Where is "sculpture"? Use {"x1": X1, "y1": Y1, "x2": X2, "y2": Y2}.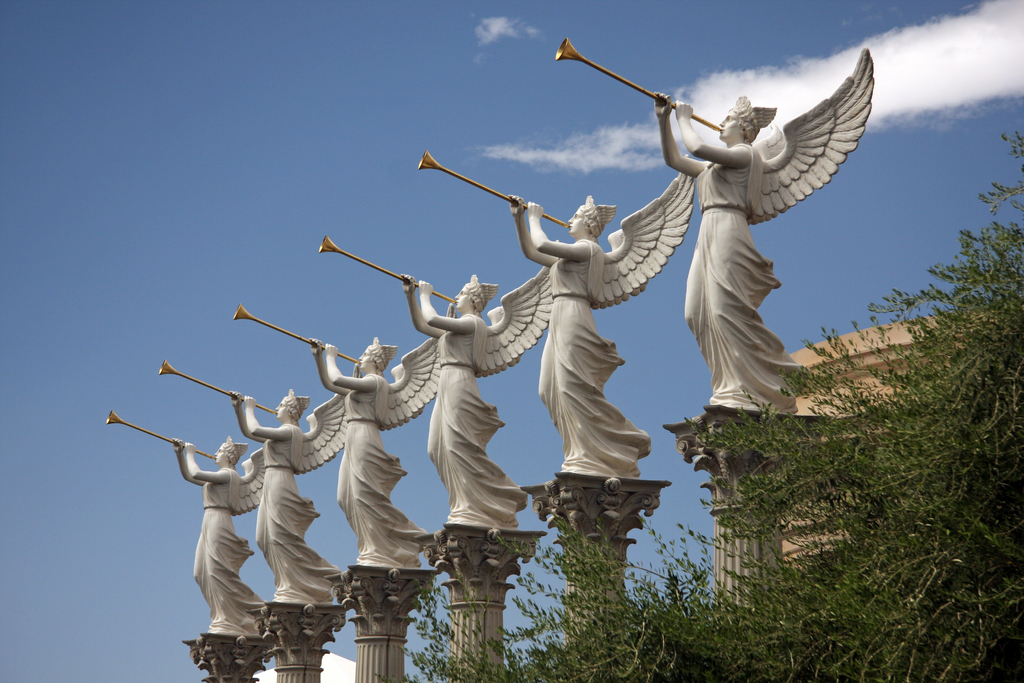
{"x1": 111, "y1": 424, "x2": 284, "y2": 654}.
